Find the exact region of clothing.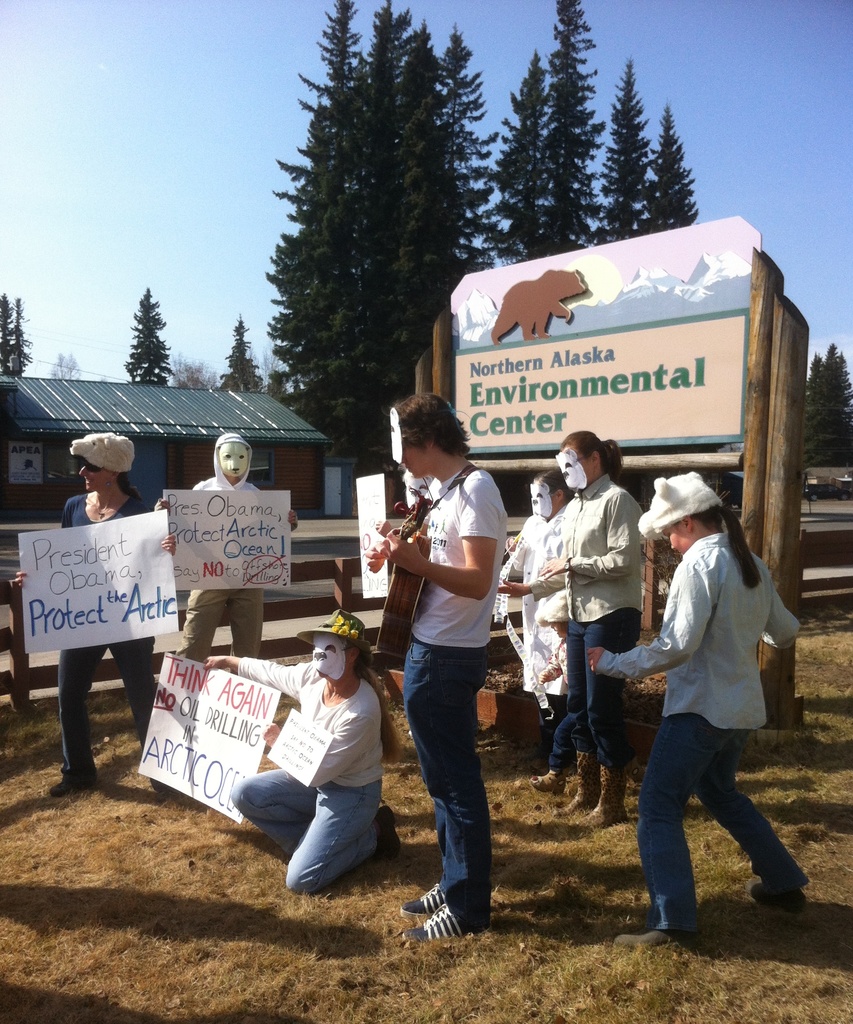
Exact region: pyautogui.locateOnScreen(409, 468, 495, 930).
